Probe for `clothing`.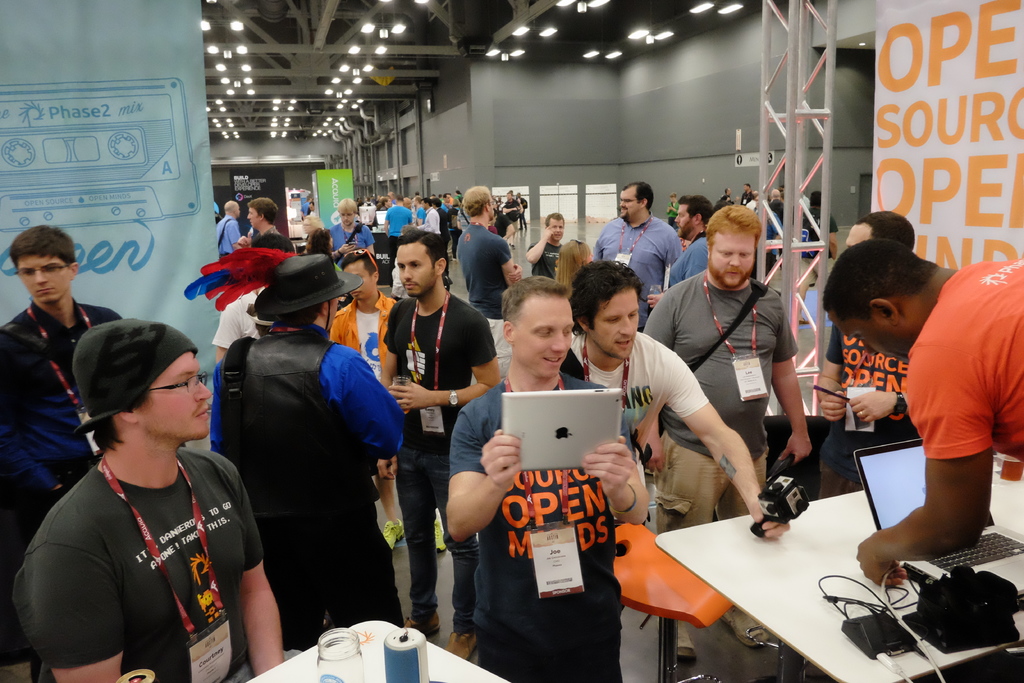
Probe result: locate(901, 262, 1023, 462).
